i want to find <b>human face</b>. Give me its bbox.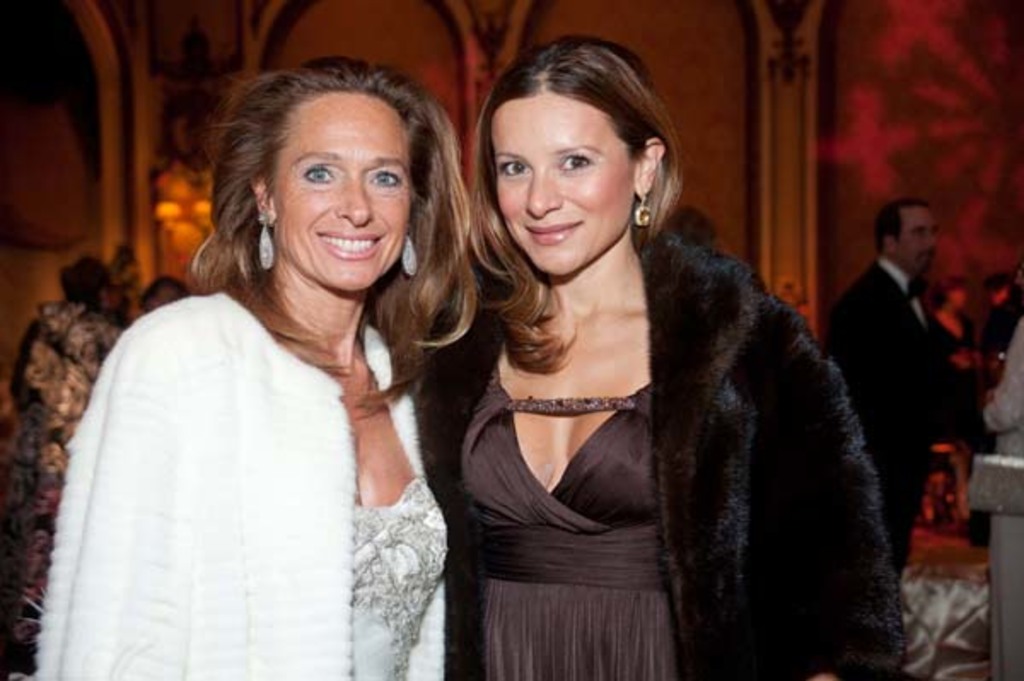
<box>490,97,638,280</box>.
